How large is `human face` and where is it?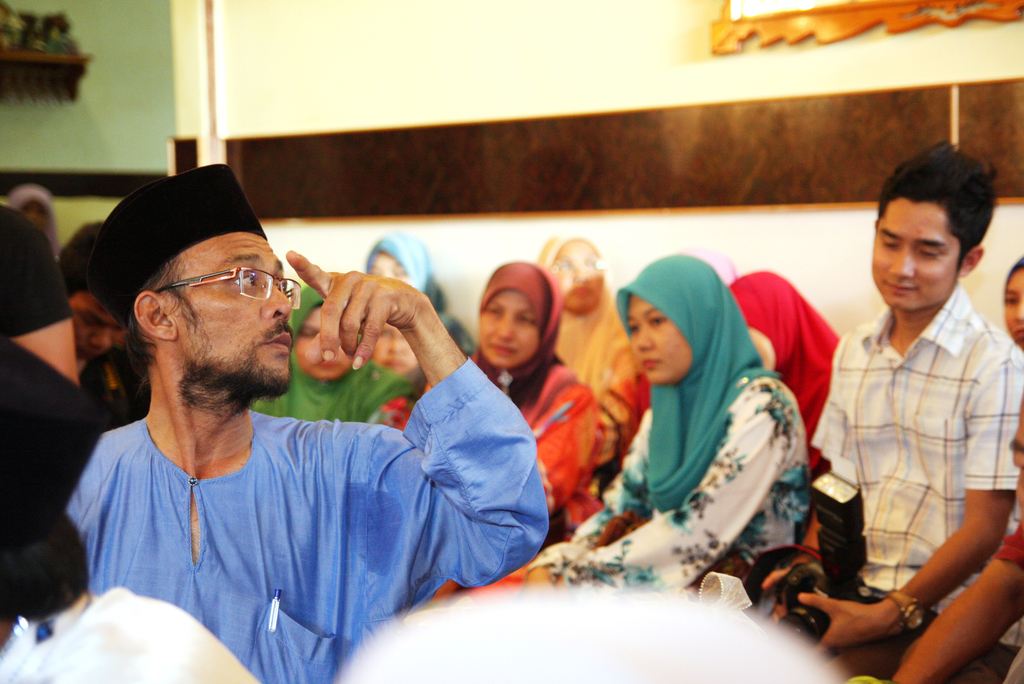
Bounding box: <box>865,197,959,312</box>.
